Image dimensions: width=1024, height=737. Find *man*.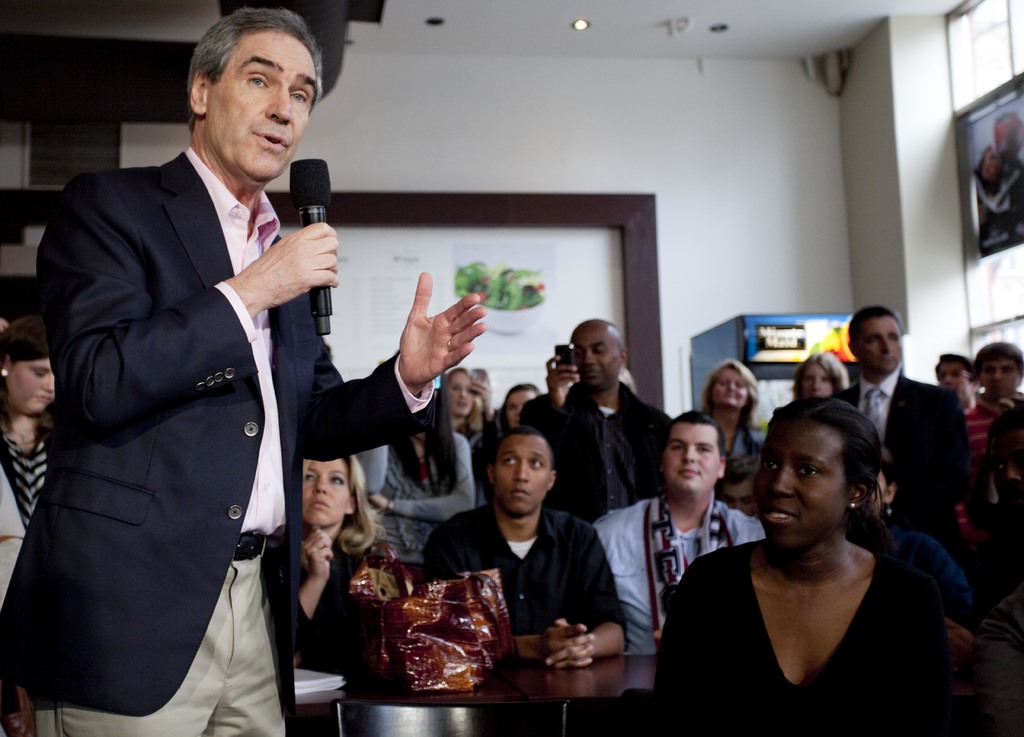
locate(419, 426, 625, 668).
